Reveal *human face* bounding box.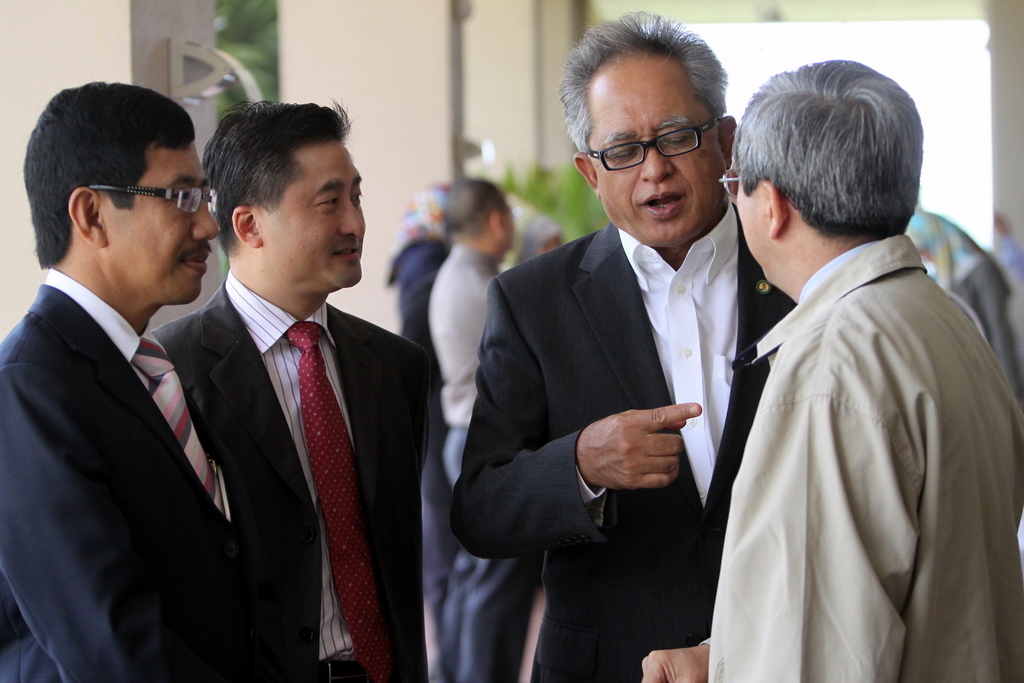
Revealed: select_region(259, 137, 362, 284).
